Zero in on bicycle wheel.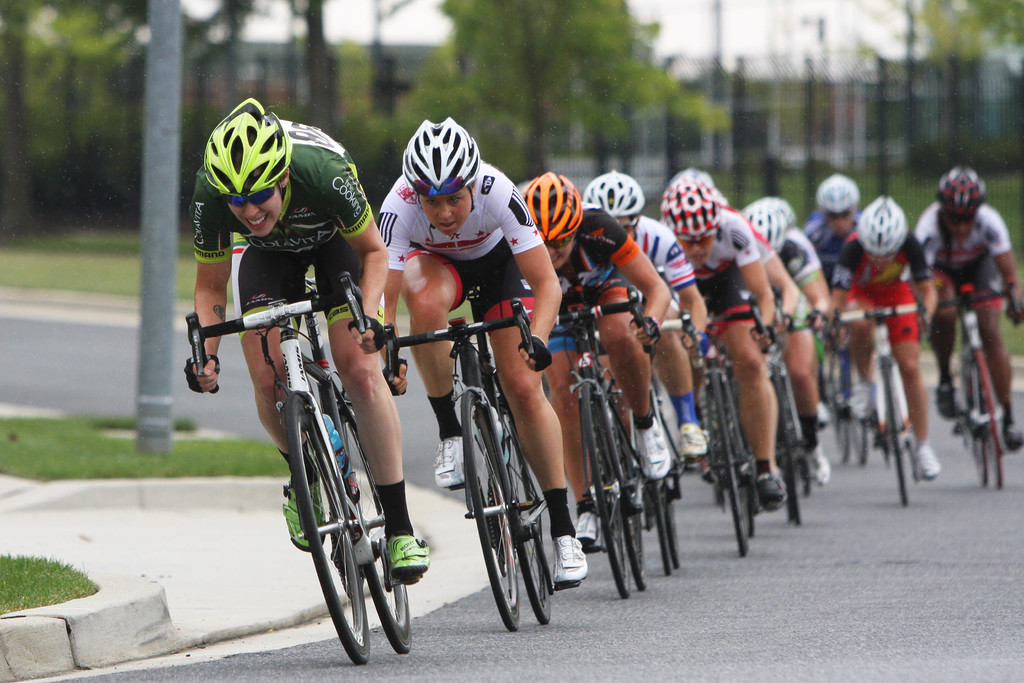
Zeroed in: detection(847, 419, 870, 462).
